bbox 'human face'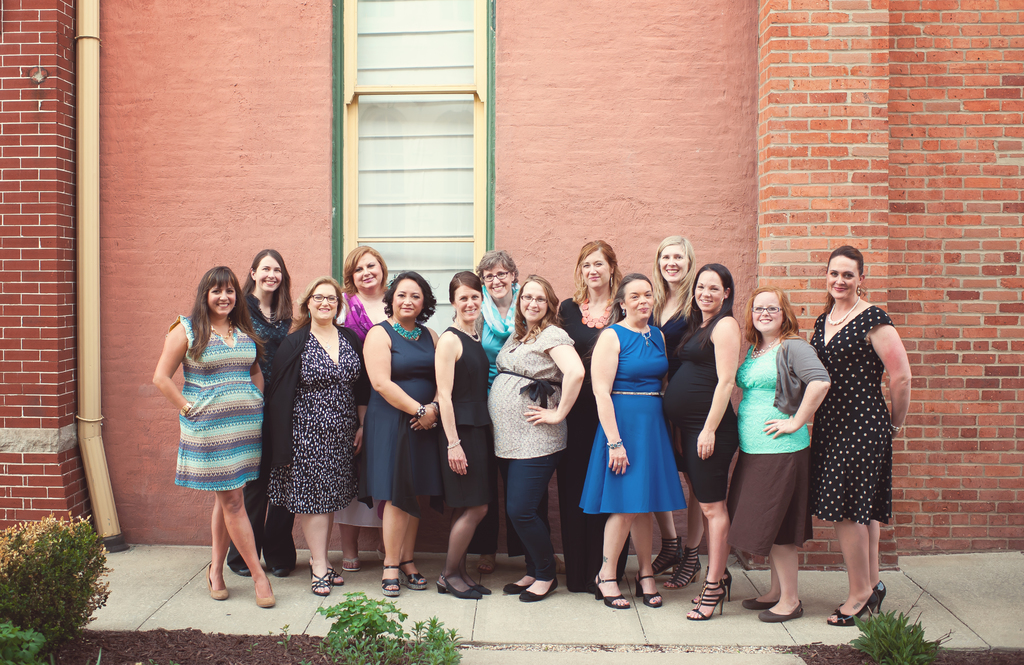
BBox(253, 254, 282, 292)
